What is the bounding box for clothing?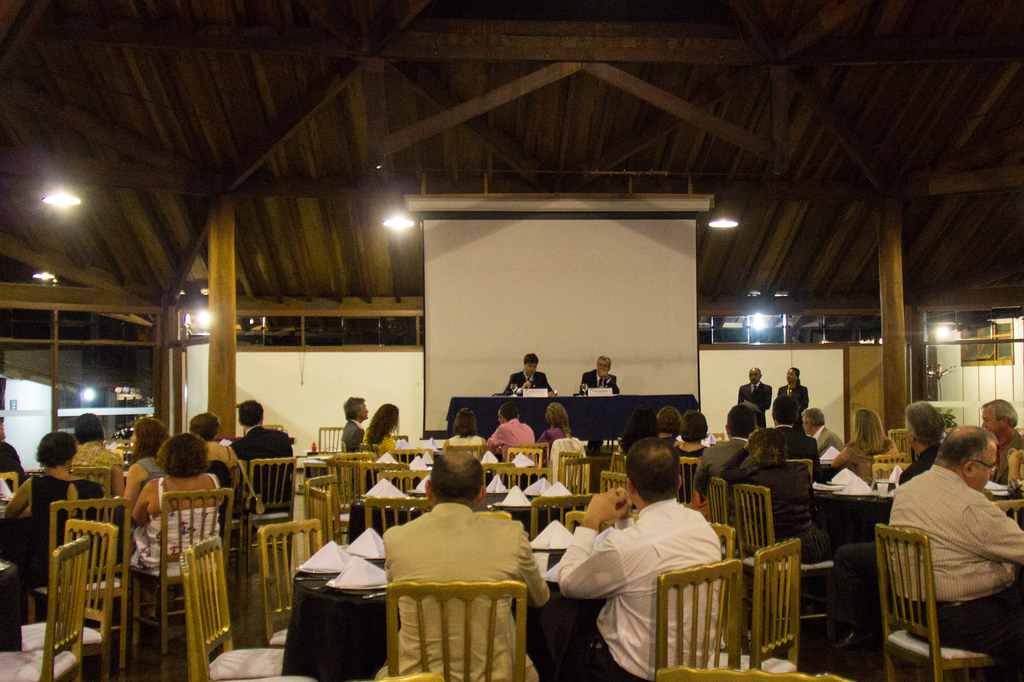
x1=696 y1=438 x2=752 y2=492.
